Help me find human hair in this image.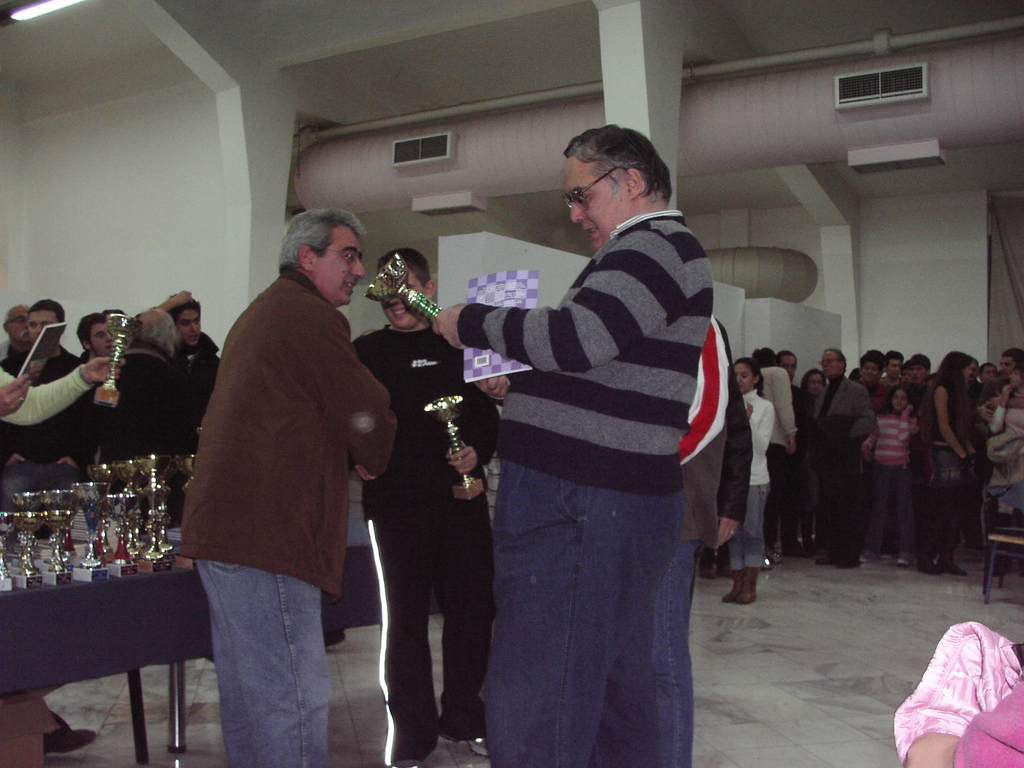
Found it: Rect(142, 303, 186, 356).
